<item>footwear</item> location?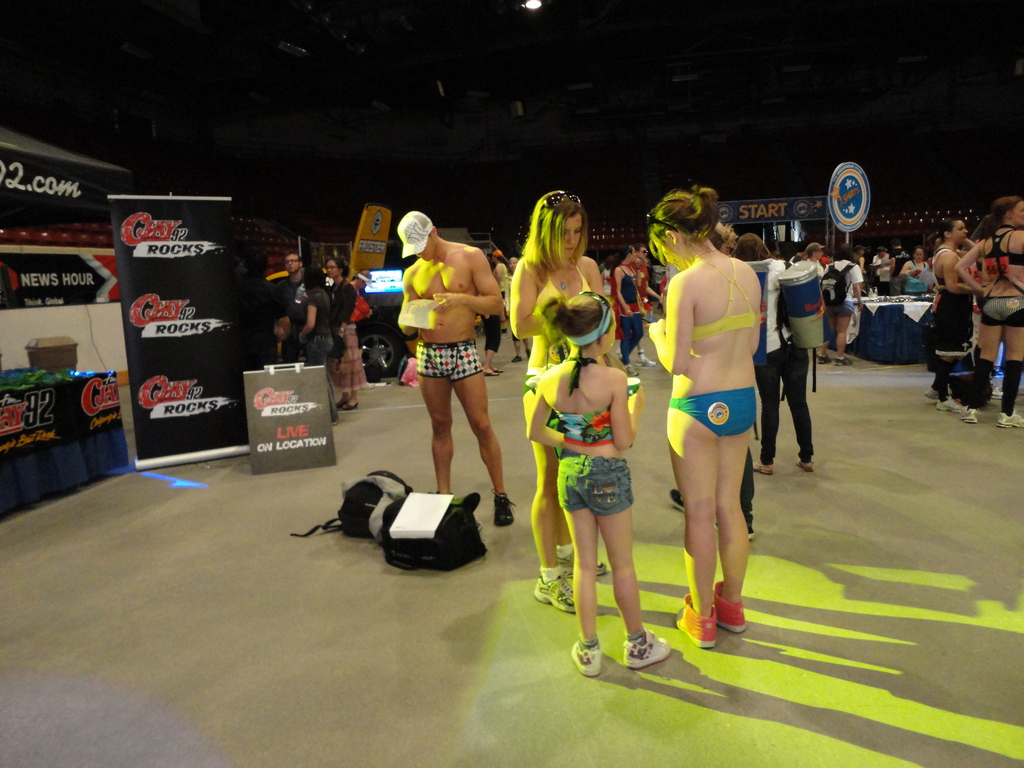
locate(342, 399, 361, 410)
